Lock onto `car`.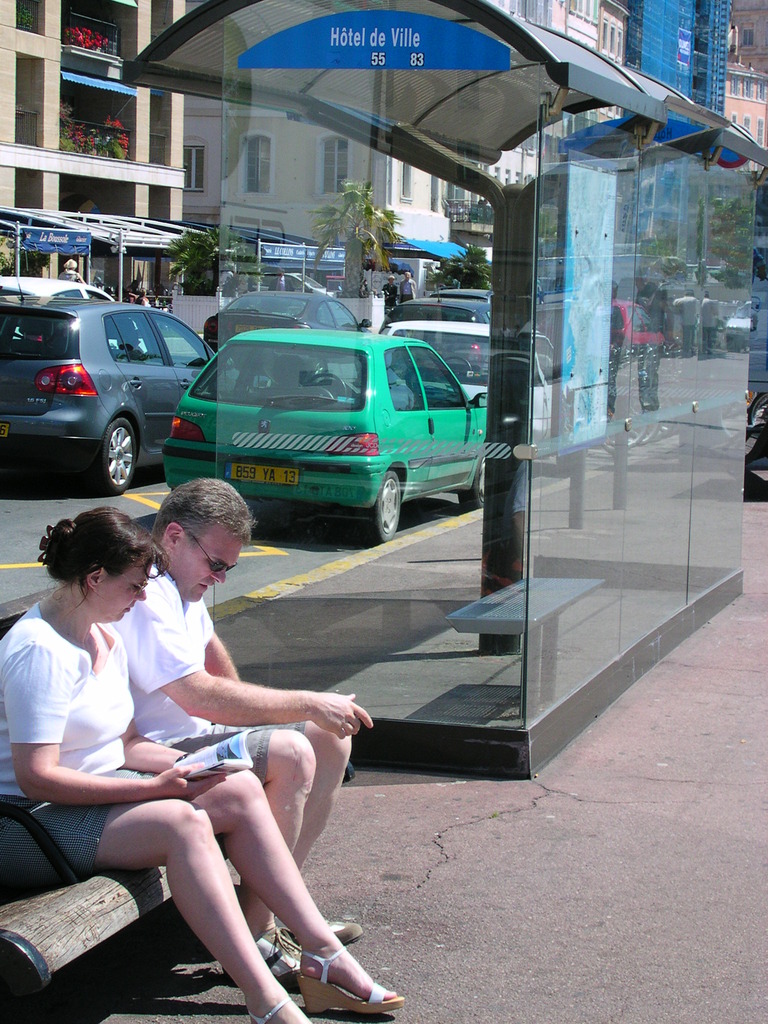
Locked: Rect(6, 274, 215, 481).
